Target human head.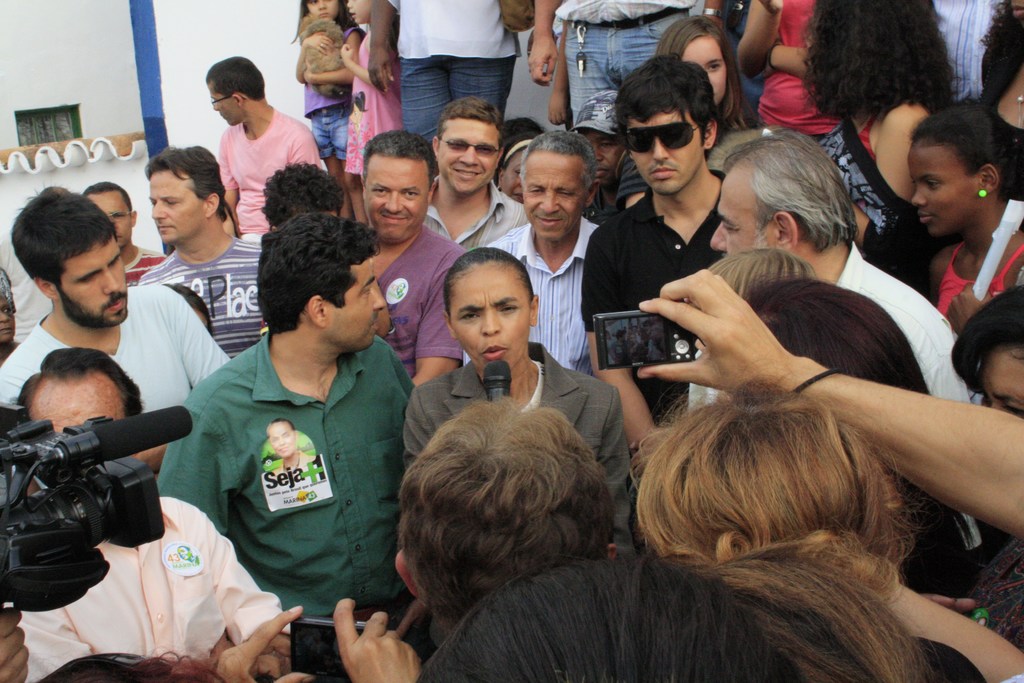
Target region: locate(496, 131, 542, 201).
